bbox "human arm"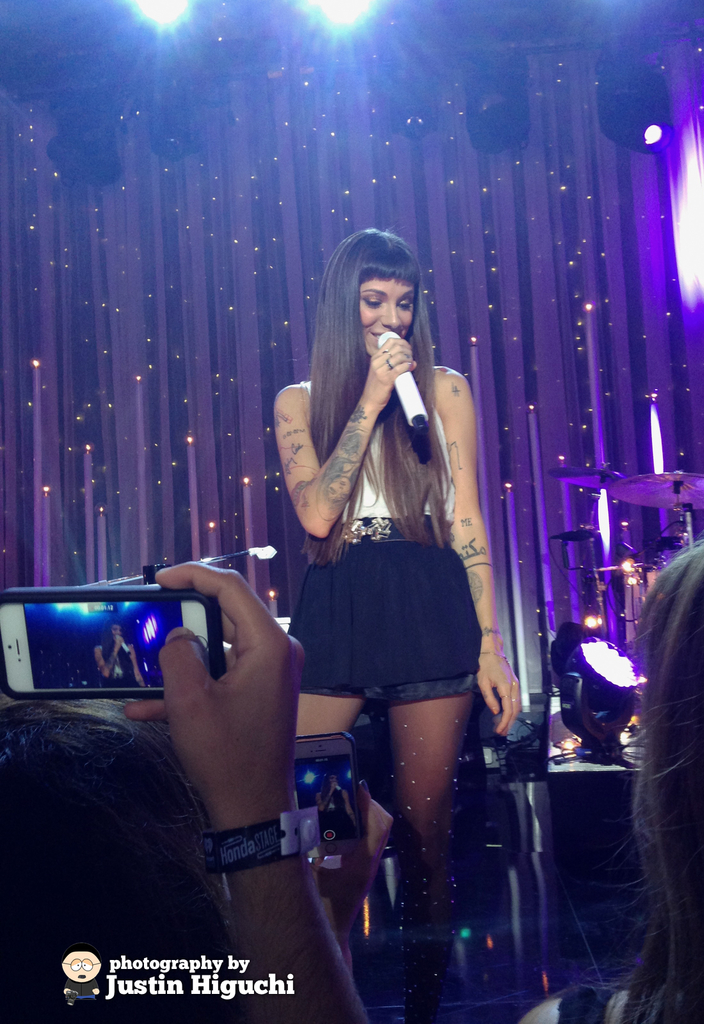
{"left": 275, "top": 338, "right": 420, "bottom": 536}
